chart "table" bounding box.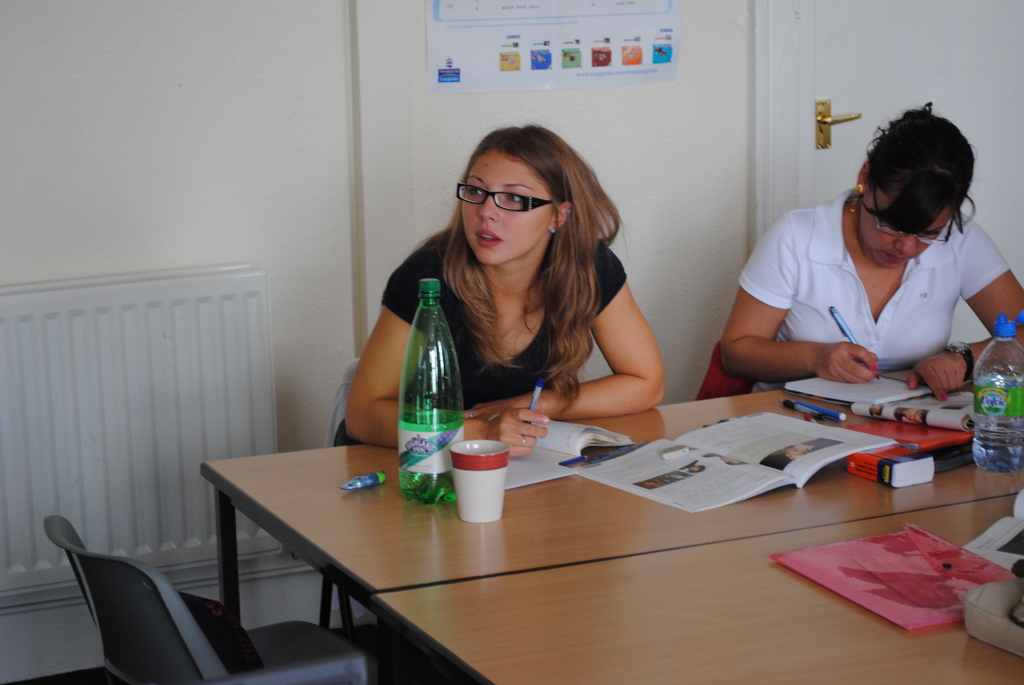
Charted: 372,493,1023,684.
